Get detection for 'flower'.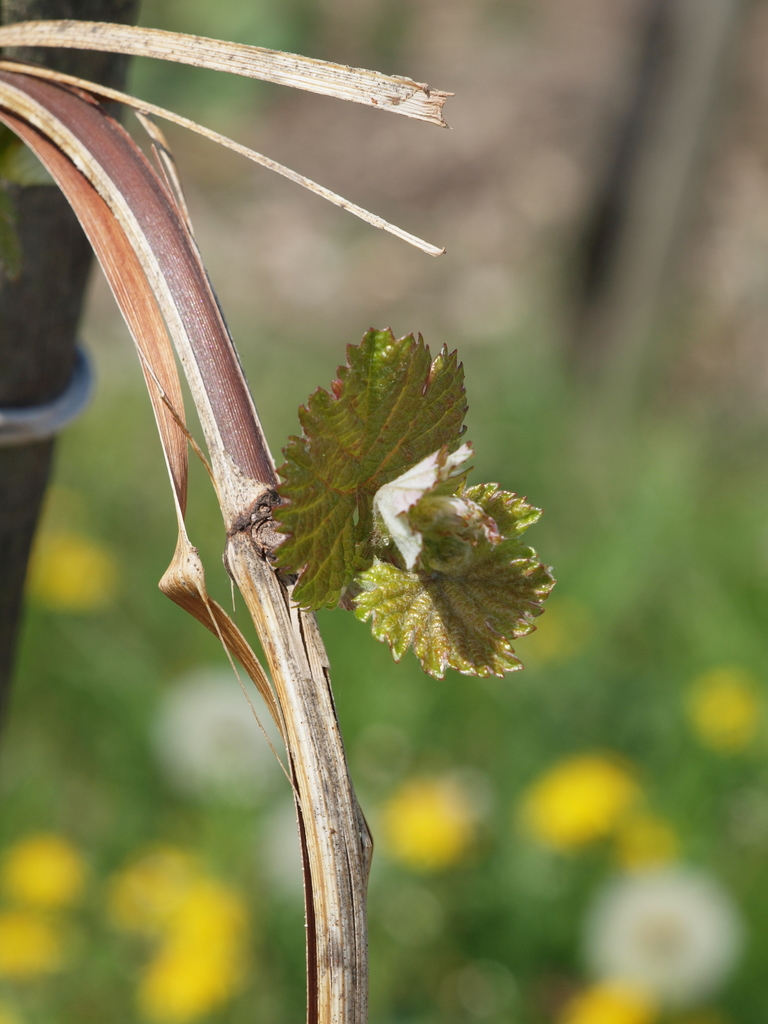
Detection: x1=509 y1=742 x2=679 y2=852.
